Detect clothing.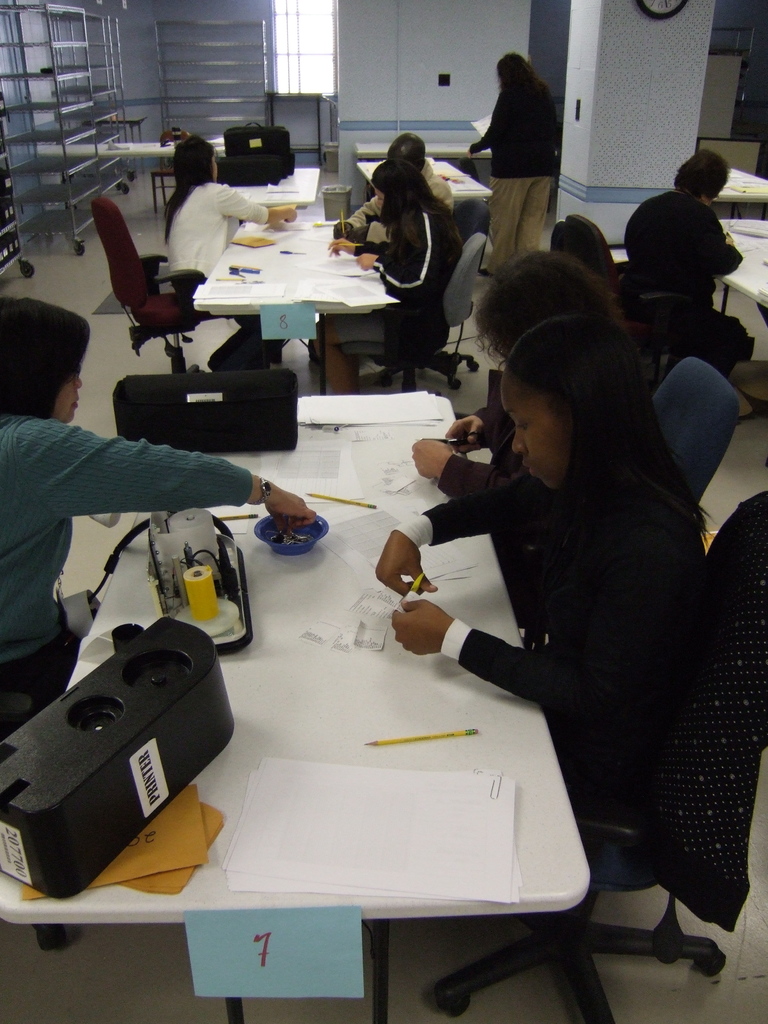
Detected at bbox=[475, 76, 564, 176].
